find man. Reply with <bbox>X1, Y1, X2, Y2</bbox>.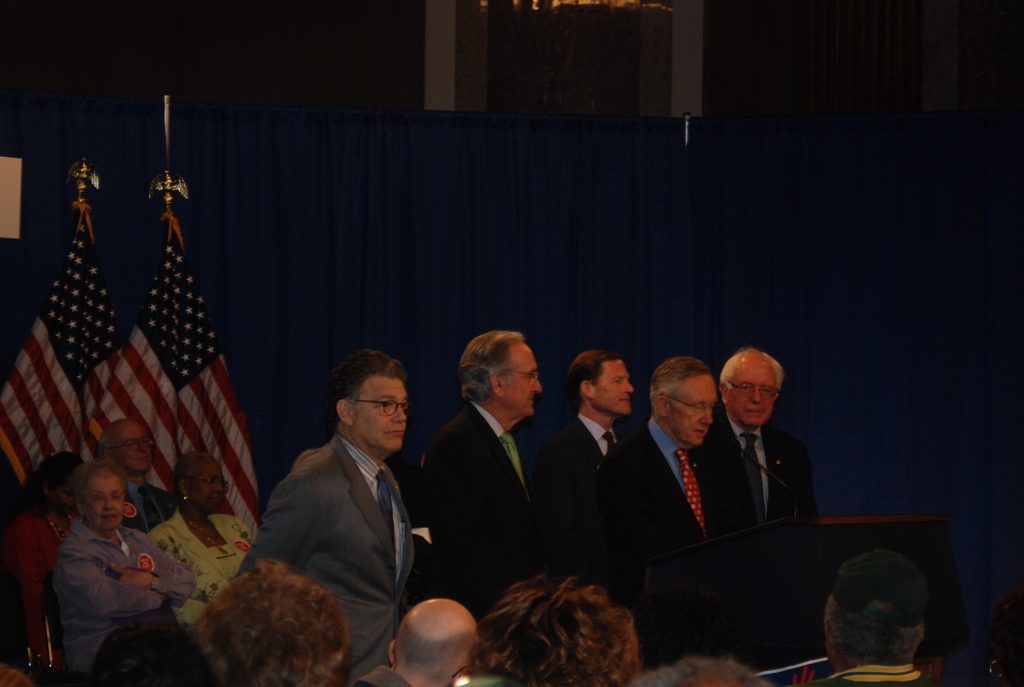
<bbox>227, 338, 451, 668</bbox>.
